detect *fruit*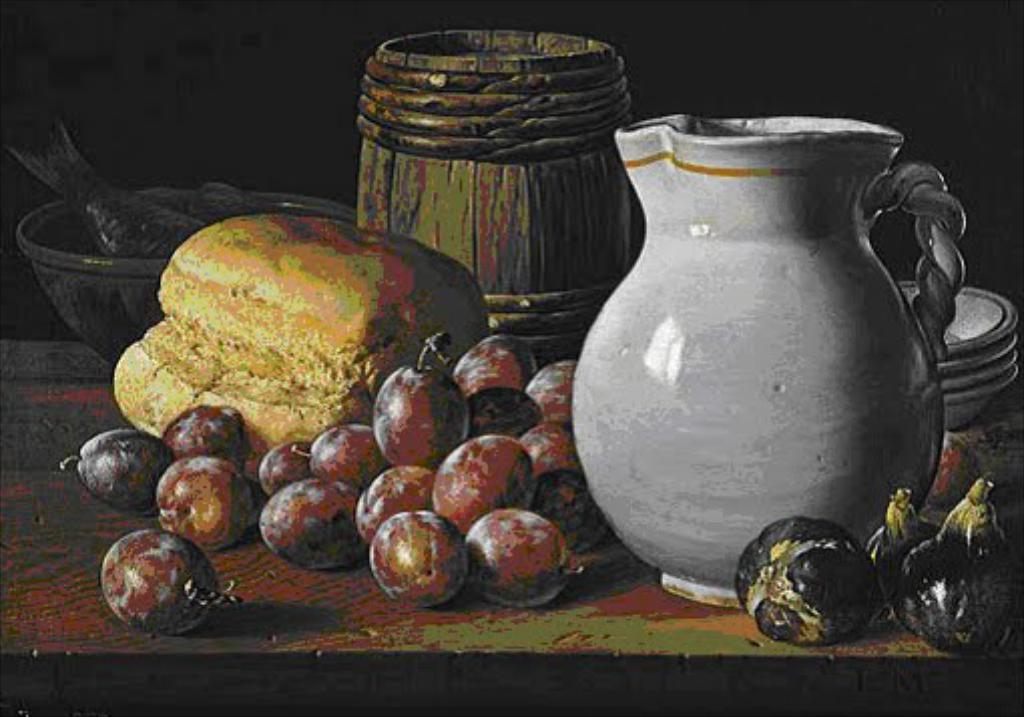
region(735, 518, 885, 639)
